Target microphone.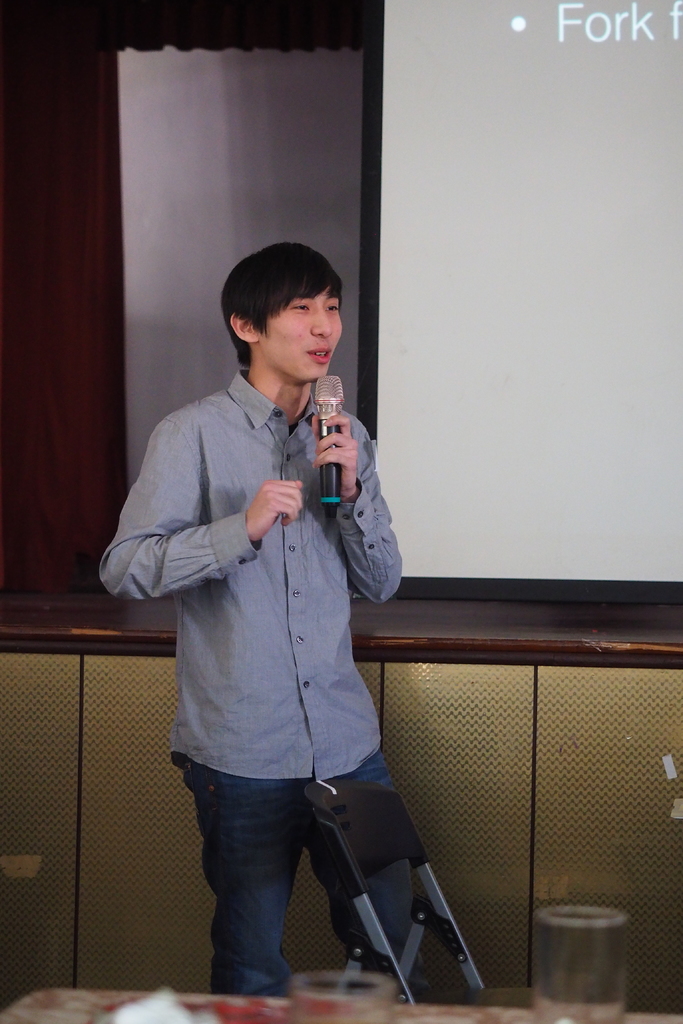
Target region: 313,375,343,513.
